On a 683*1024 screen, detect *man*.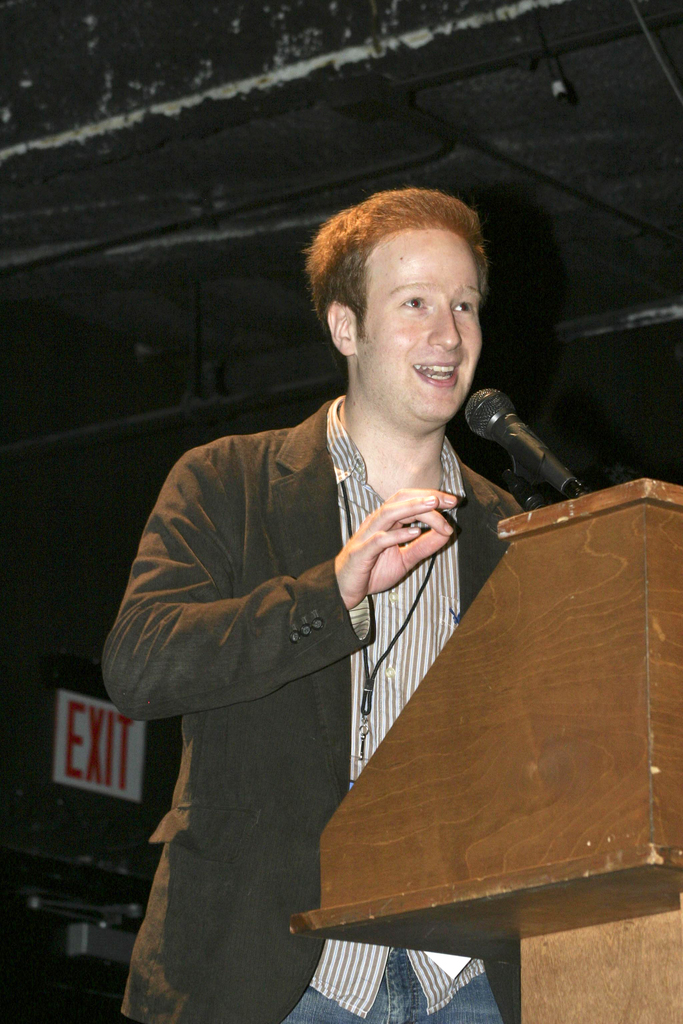
[115,214,568,1017].
